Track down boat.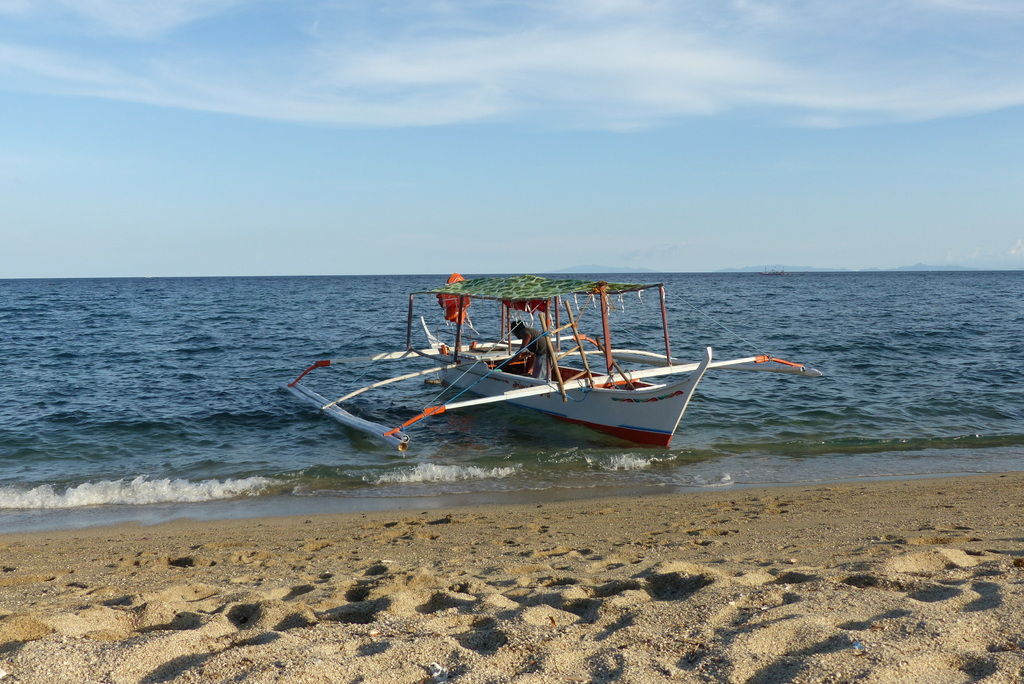
Tracked to Rect(289, 279, 735, 463).
